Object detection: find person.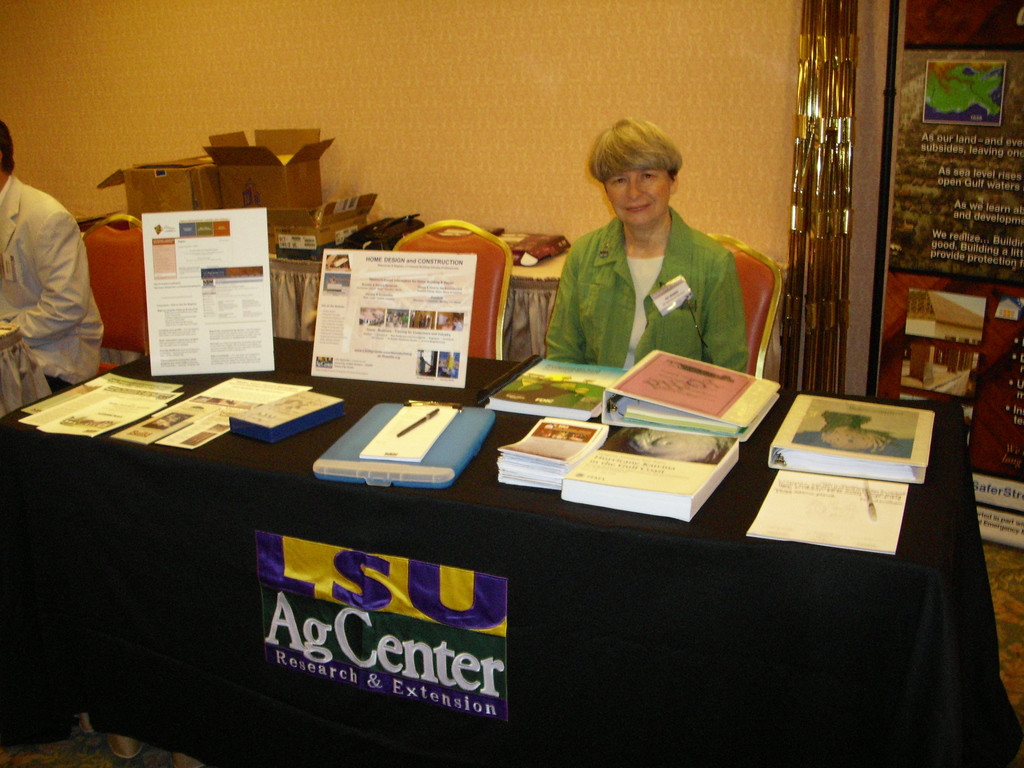
[x1=0, y1=120, x2=102, y2=394].
